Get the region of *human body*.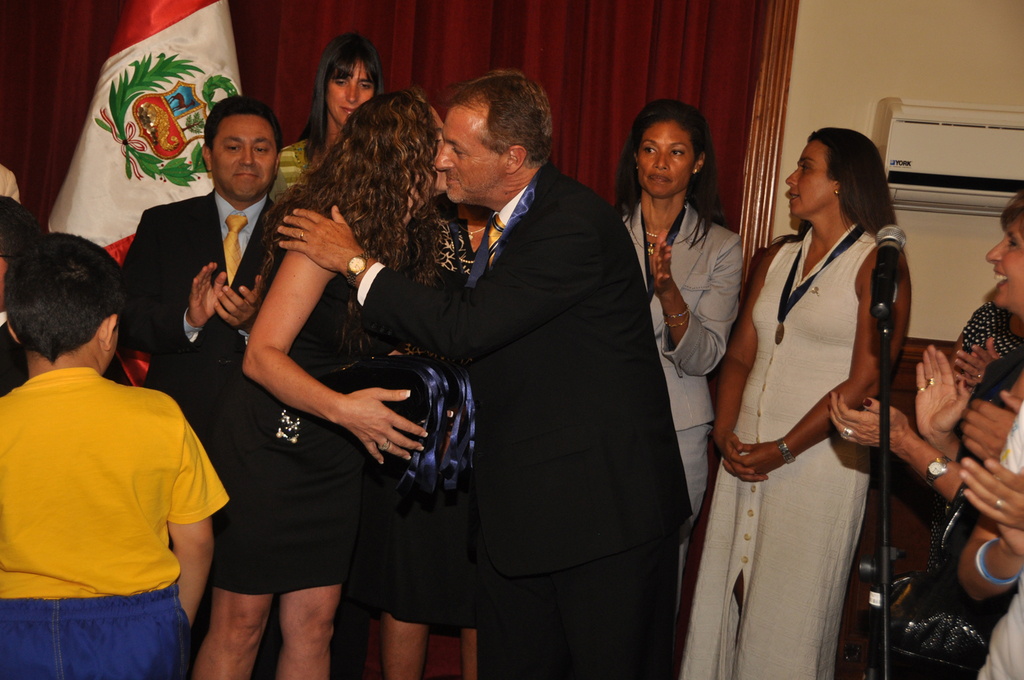
detection(287, 157, 687, 679).
